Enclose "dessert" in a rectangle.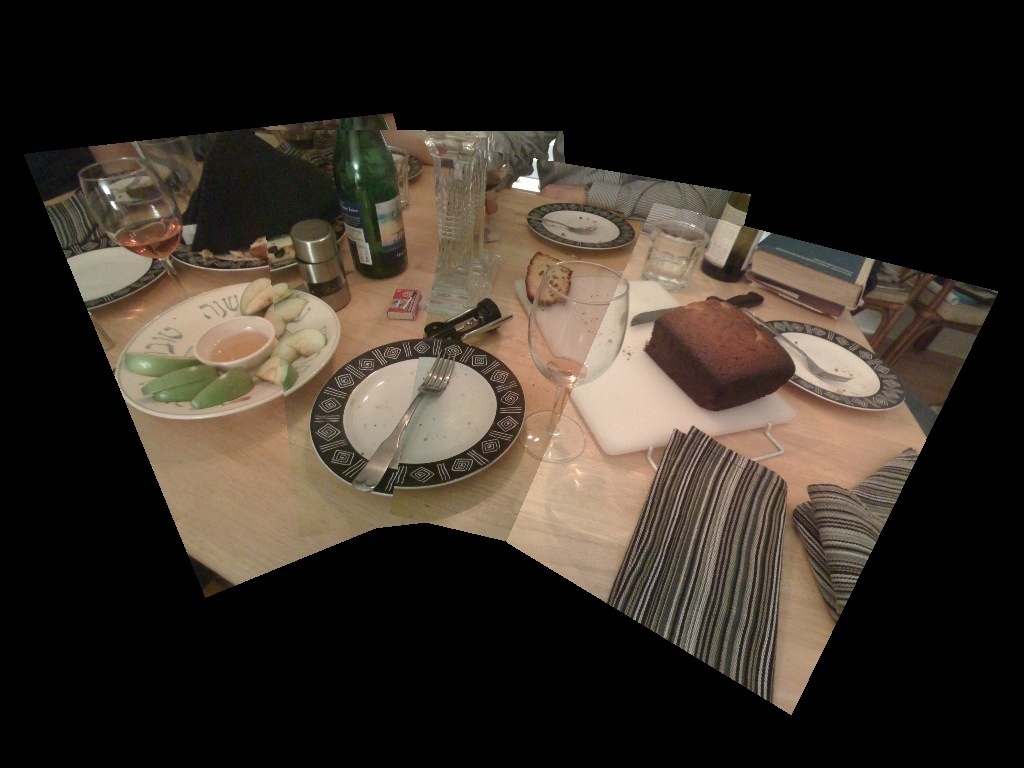
(left=528, top=253, right=571, bottom=297).
